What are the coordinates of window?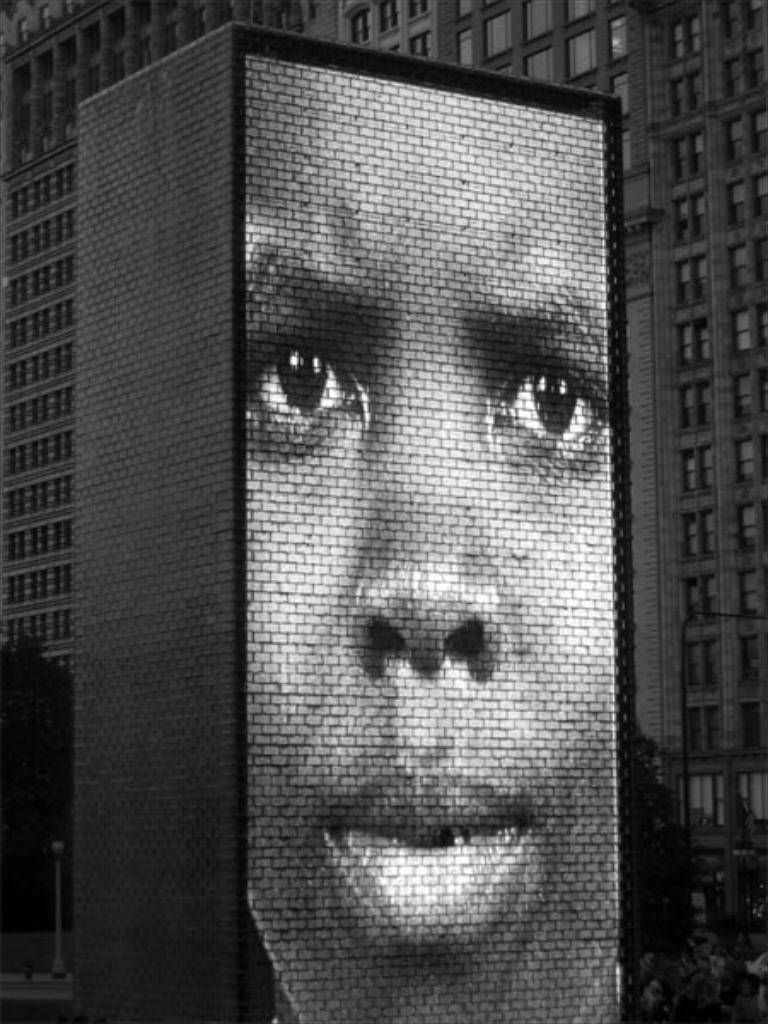
439 20 478 73.
